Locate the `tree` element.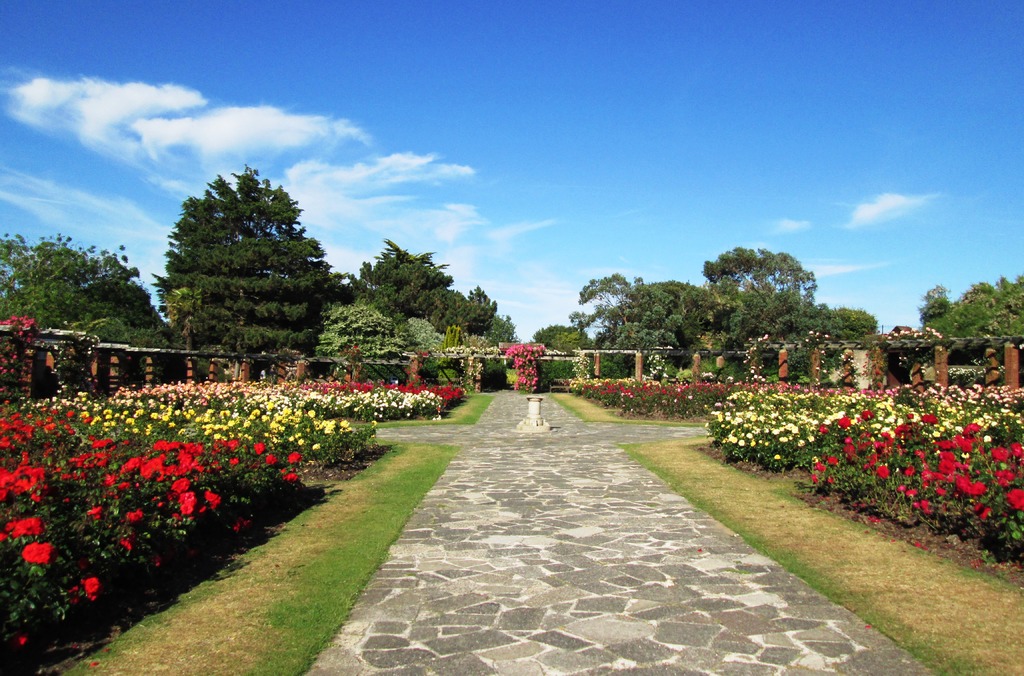
Element bbox: bbox(461, 279, 505, 350).
